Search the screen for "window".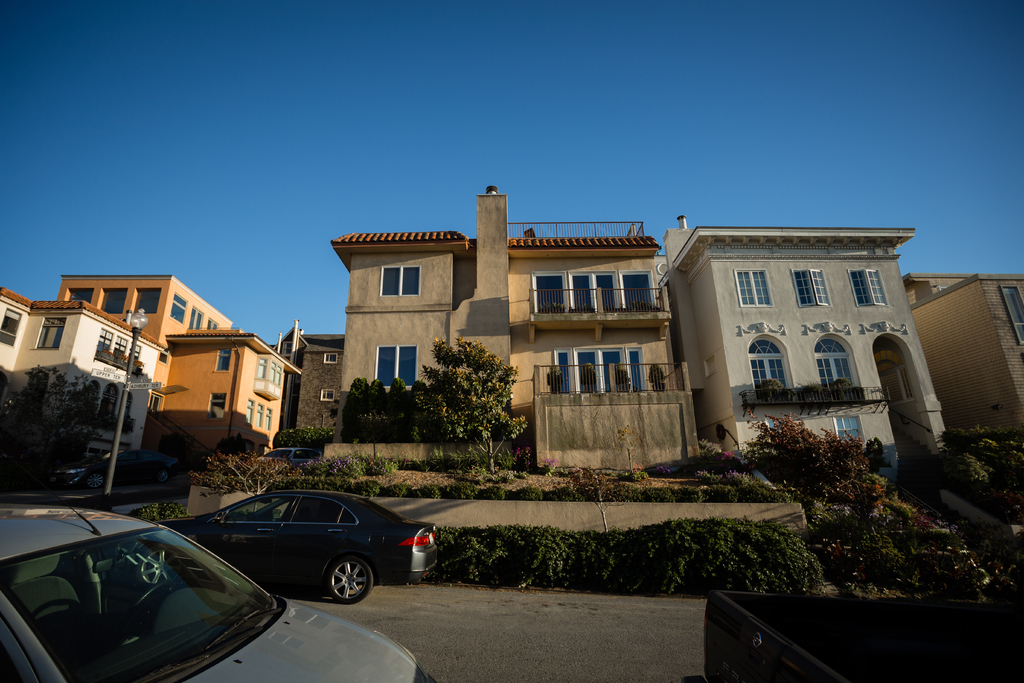
Found at [left=1002, top=284, right=1023, bottom=347].
